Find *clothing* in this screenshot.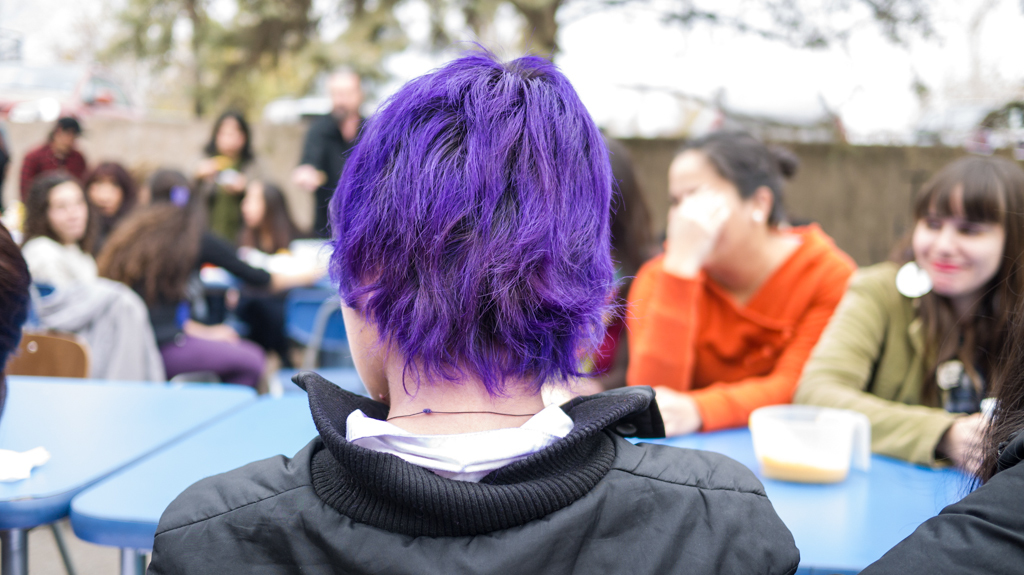
The bounding box for *clothing* is x1=302 y1=111 x2=363 y2=220.
